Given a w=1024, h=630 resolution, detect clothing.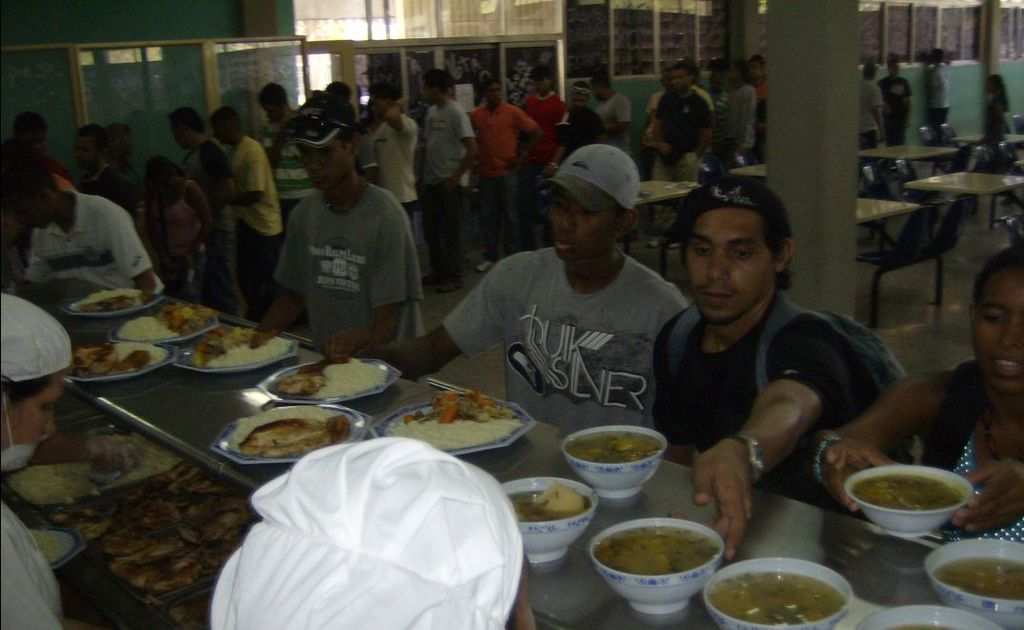
[929,61,950,129].
